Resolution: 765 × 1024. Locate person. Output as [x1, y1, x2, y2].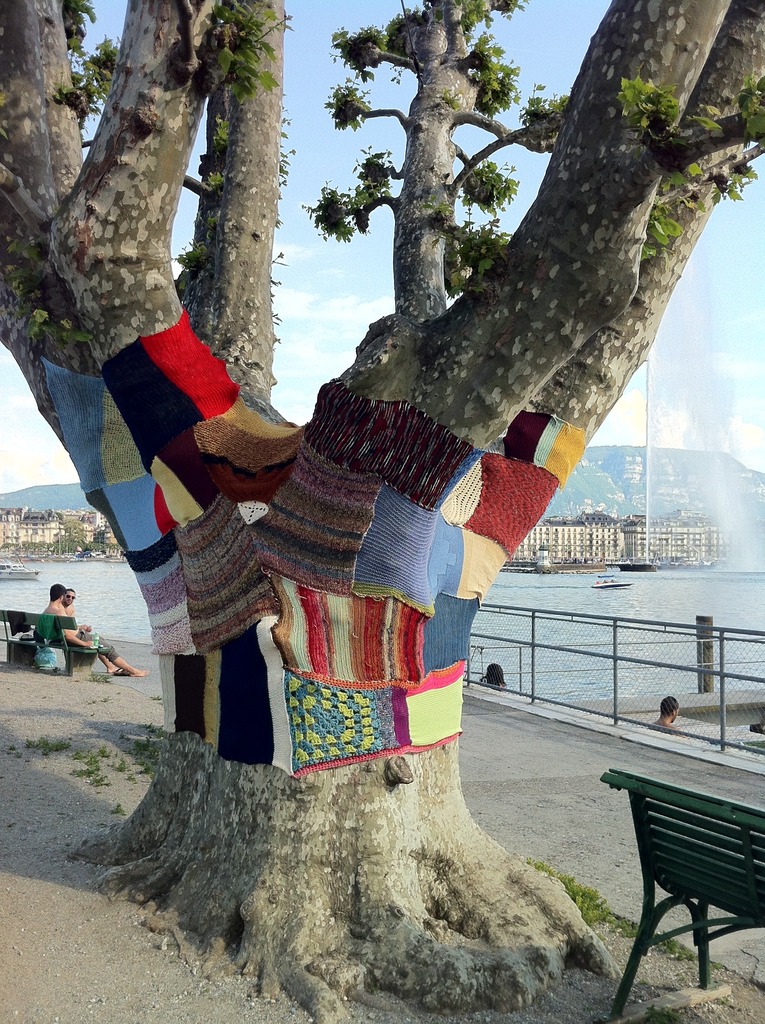
[42, 579, 152, 678].
